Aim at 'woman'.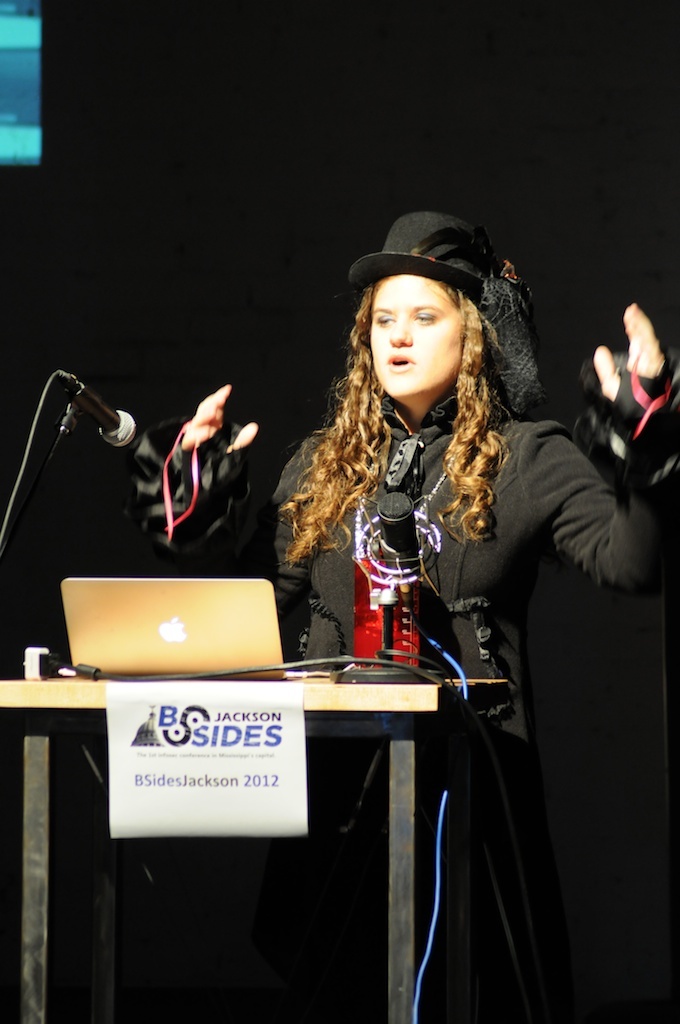
Aimed at select_region(132, 199, 679, 1023).
